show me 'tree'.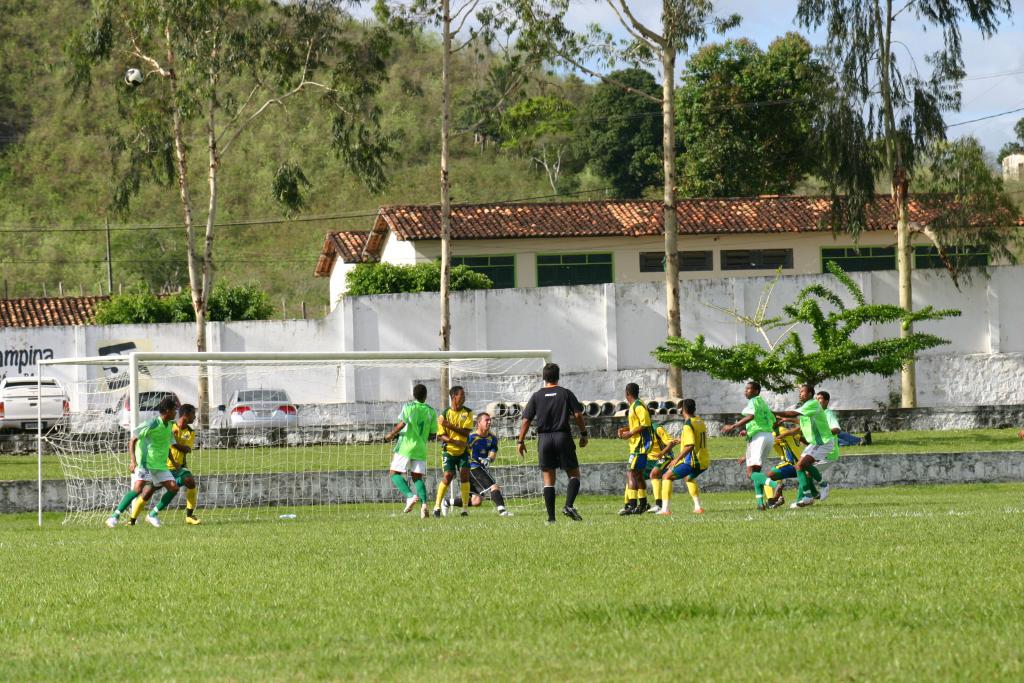
'tree' is here: (x1=103, y1=212, x2=216, y2=292).
